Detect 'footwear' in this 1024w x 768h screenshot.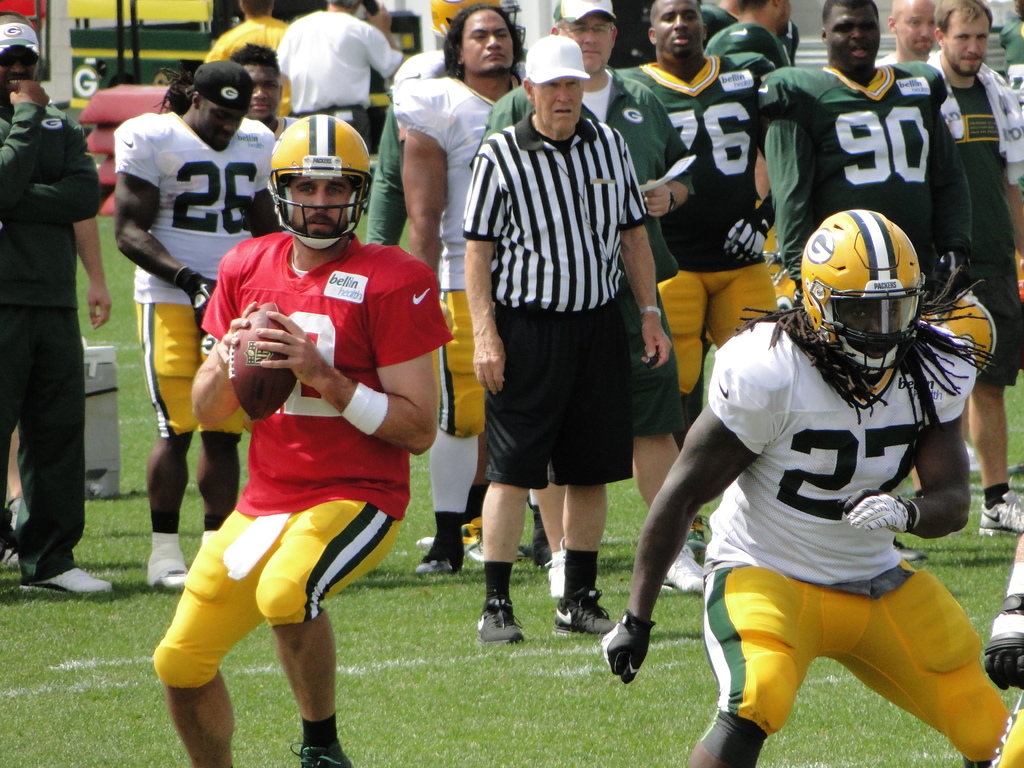
Detection: [left=416, top=520, right=481, bottom=542].
